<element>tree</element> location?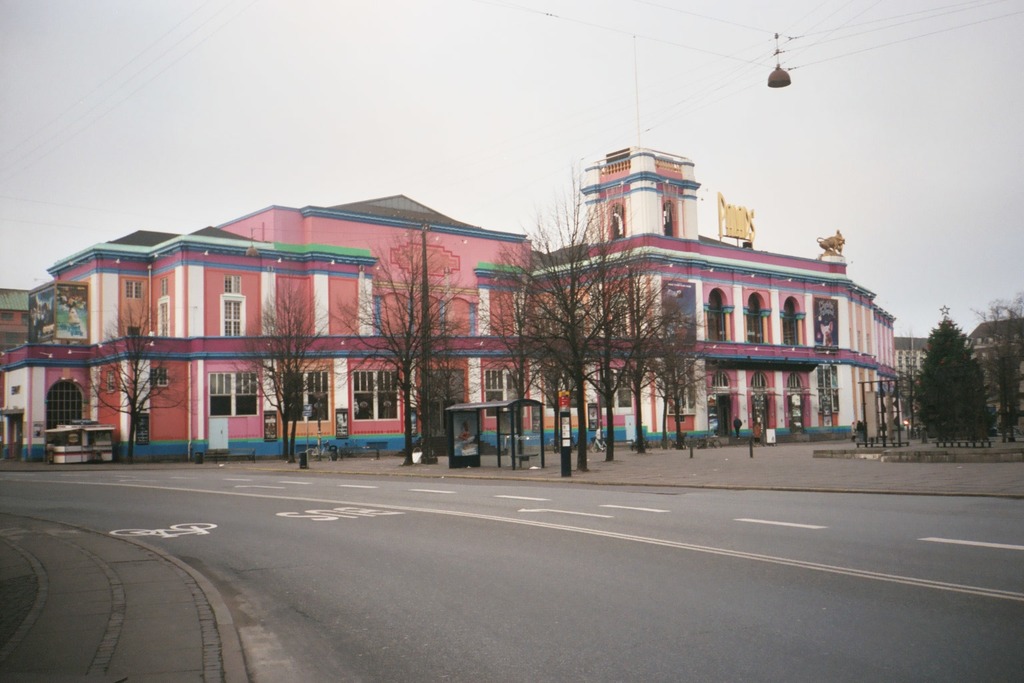
pyautogui.locateOnScreen(912, 292, 999, 458)
